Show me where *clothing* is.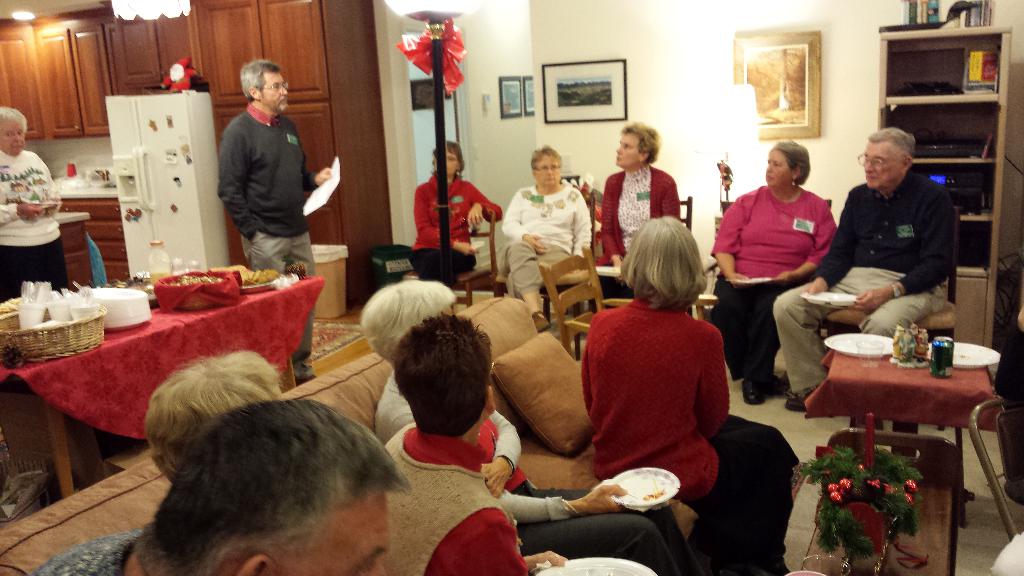
*clothing* is at <bbox>769, 173, 967, 390</bbox>.
